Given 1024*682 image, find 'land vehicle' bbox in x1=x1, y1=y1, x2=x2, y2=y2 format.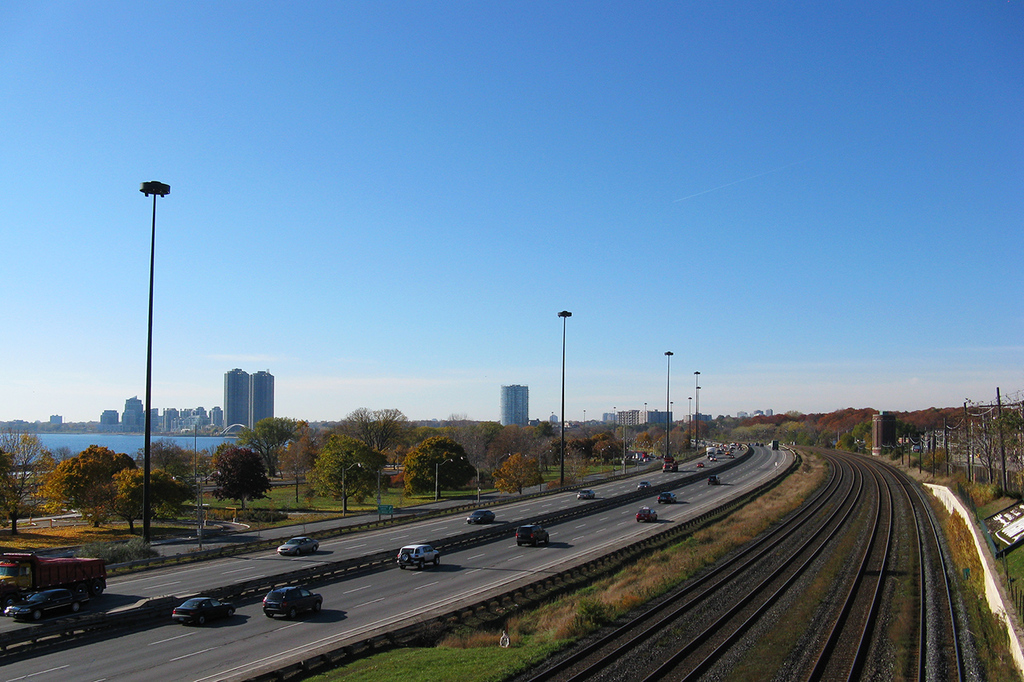
x1=174, y1=593, x2=236, y2=624.
